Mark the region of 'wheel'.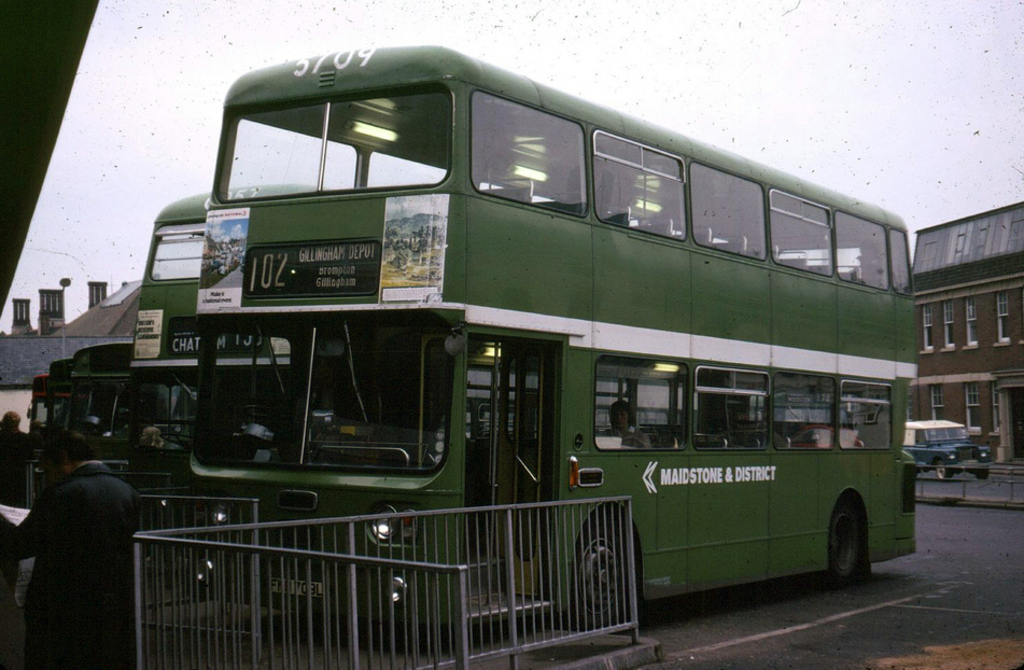
Region: {"left": 162, "top": 433, "right": 195, "bottom": 449}.
